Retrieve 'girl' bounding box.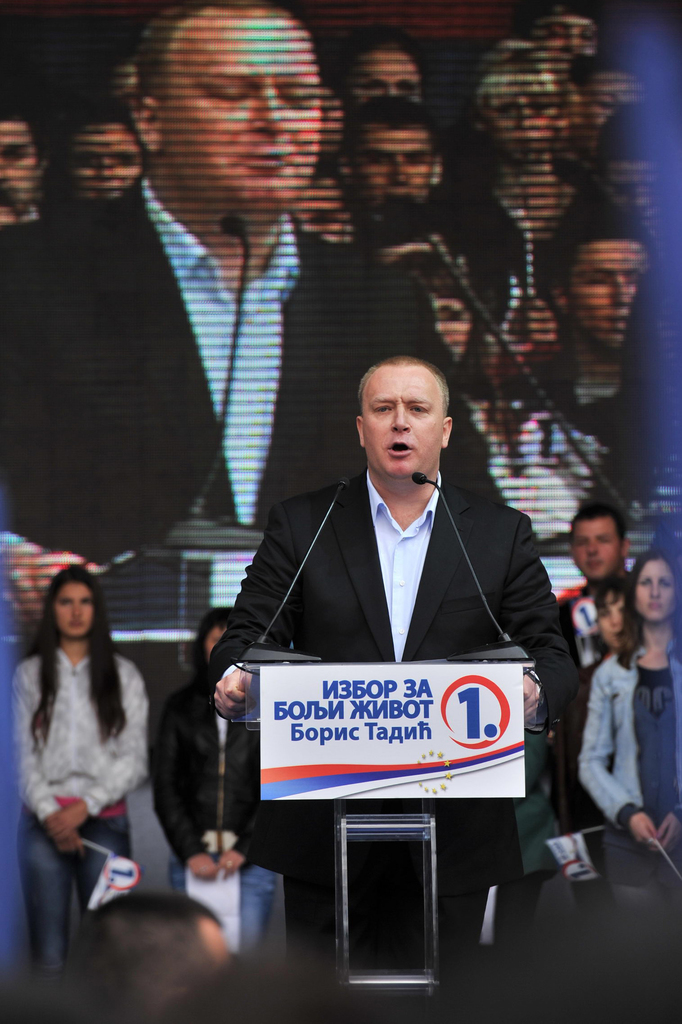
Bounding box: Rect(13, 563, 149, 980).
